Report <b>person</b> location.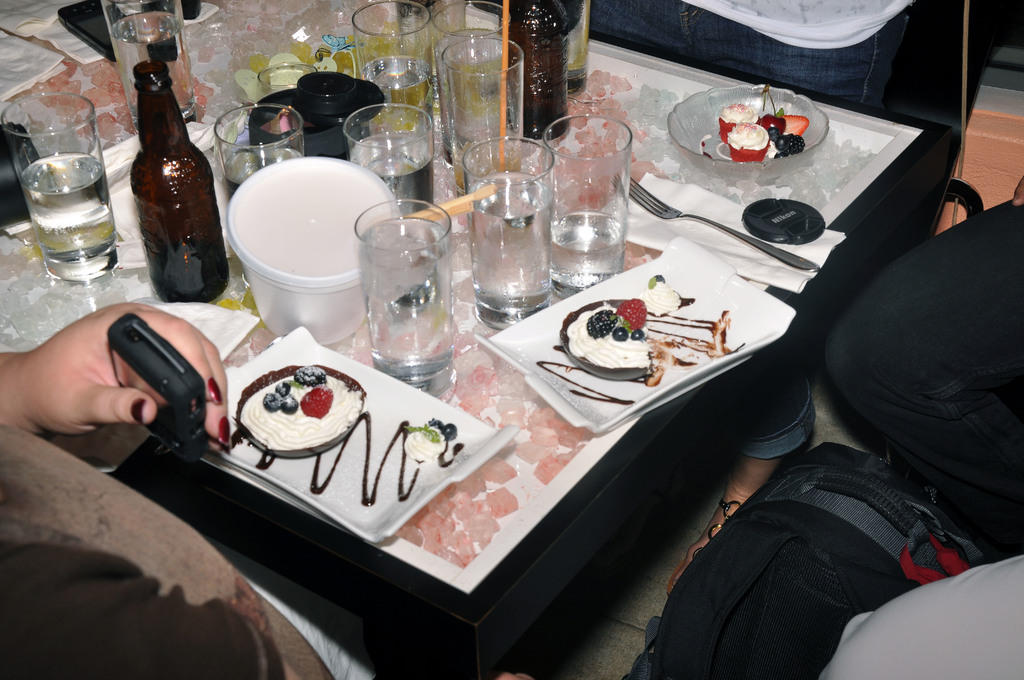
Report: 0:302:538:679.
